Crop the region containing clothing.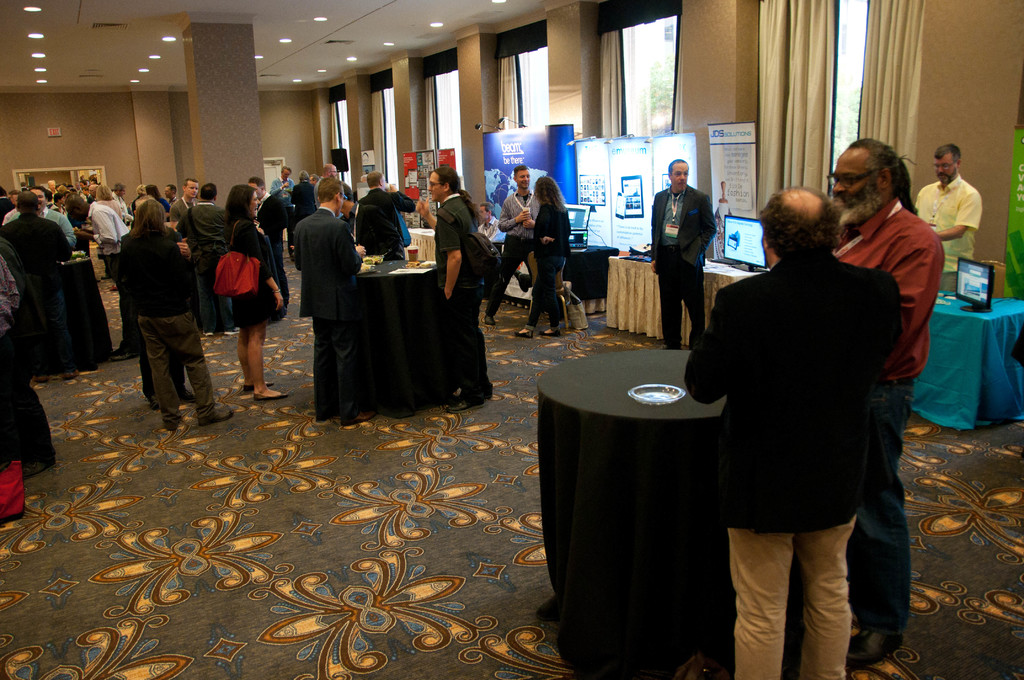
Crop region: 104,191,223,429.
